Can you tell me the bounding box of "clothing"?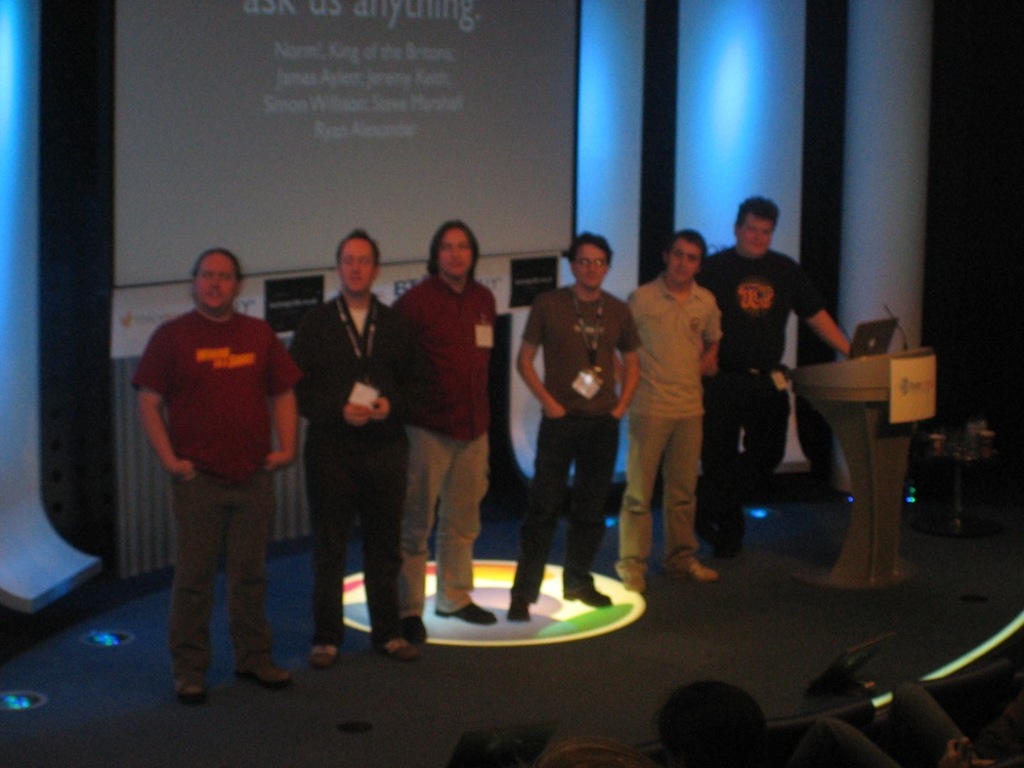
{"x1": 129, "y1": 308, "x2": 307, "y2": 677}.
